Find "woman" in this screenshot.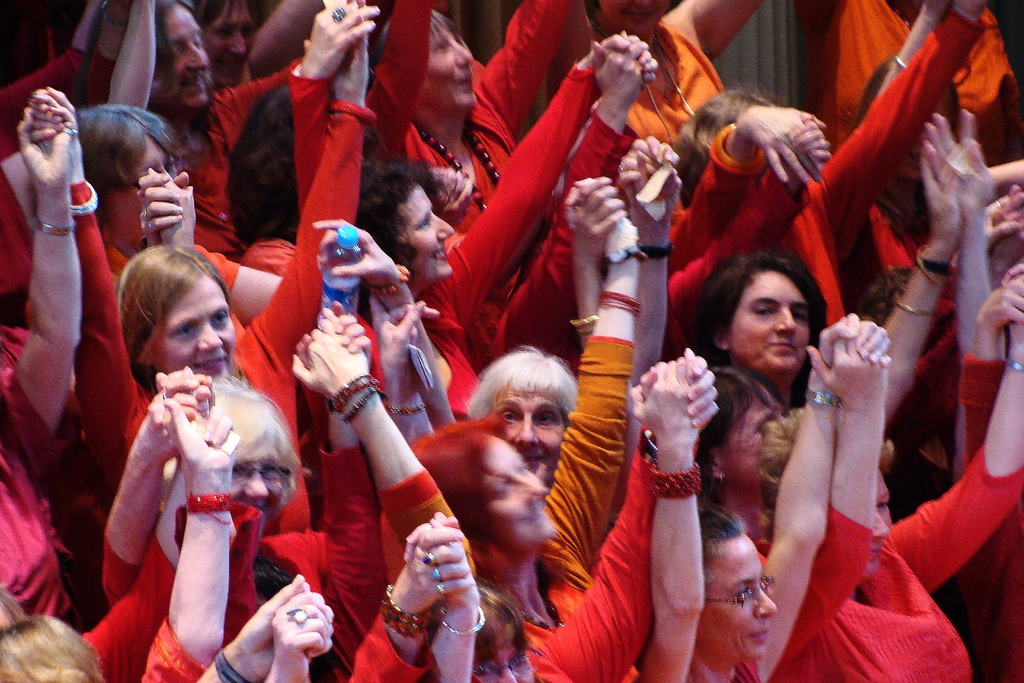
The bounding box for "woman" is {"x1": 287, "y1": 178, "x2": 644, "y2": 682}.
